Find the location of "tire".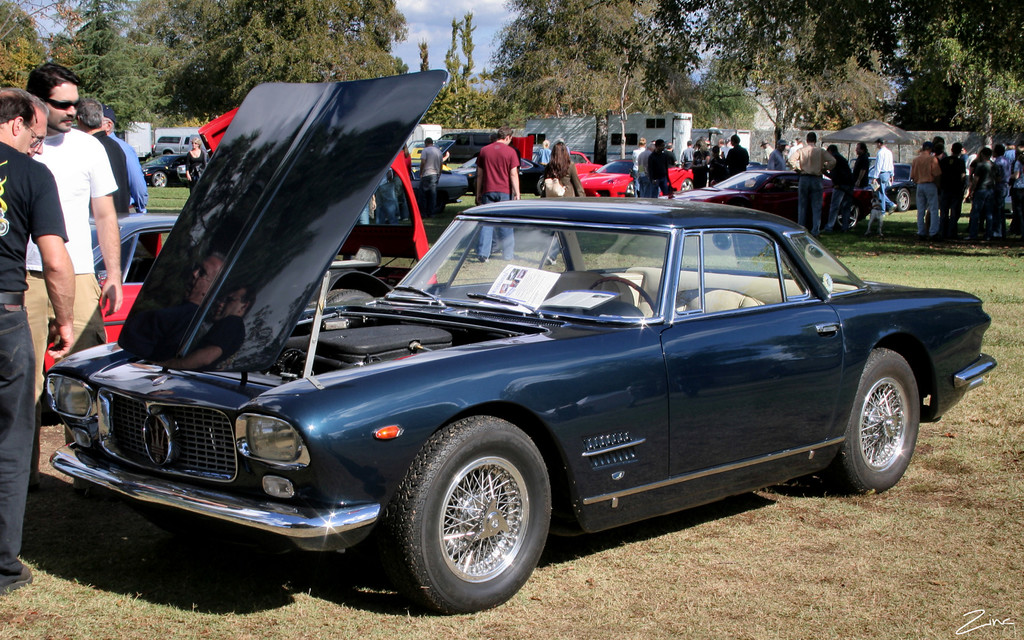
Location: [140, 507, 244, 540].
